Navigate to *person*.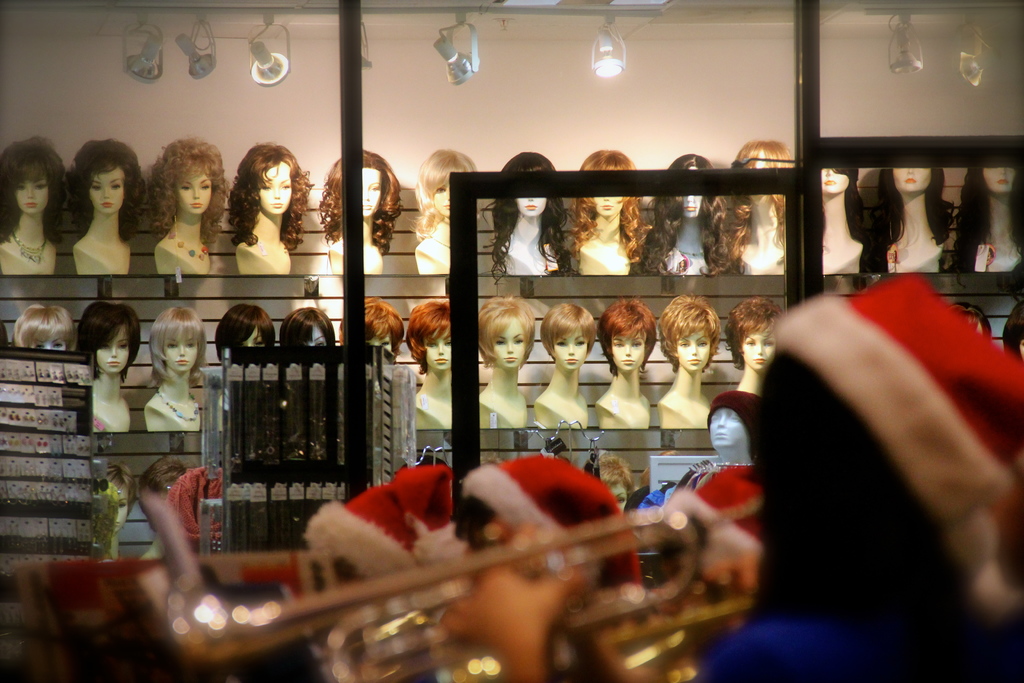
Navigation target: <bbox>76, 301, 139, 432</bbox>.
